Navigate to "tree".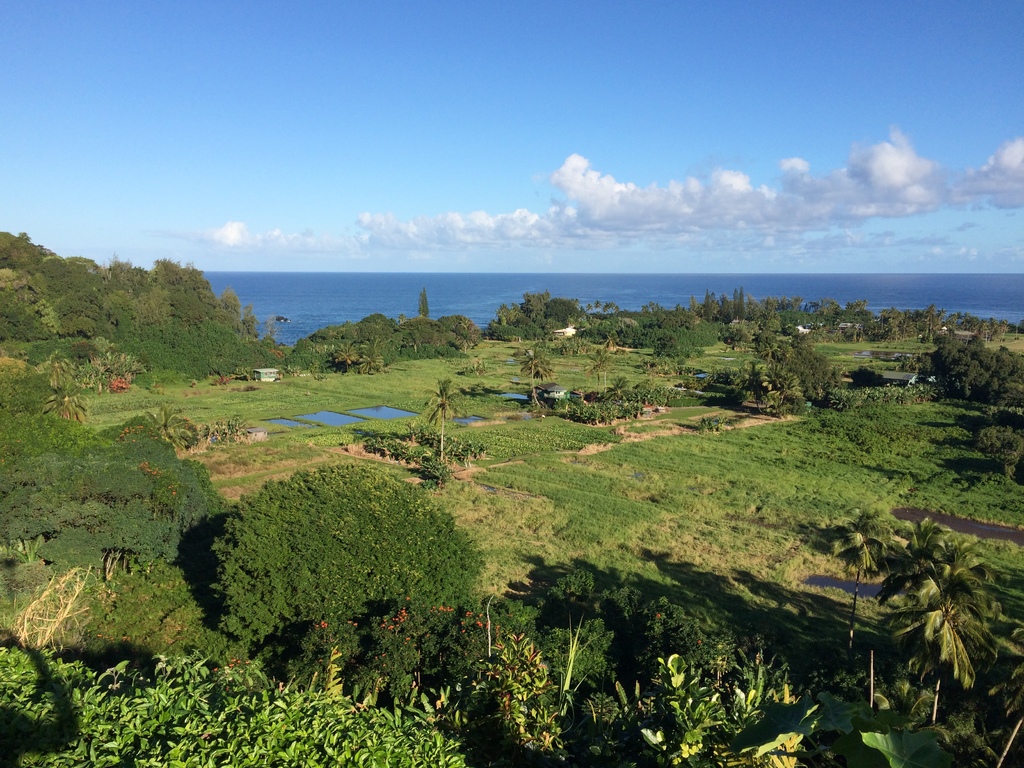
Navigation target: rect(413, 280, 439, 319).
